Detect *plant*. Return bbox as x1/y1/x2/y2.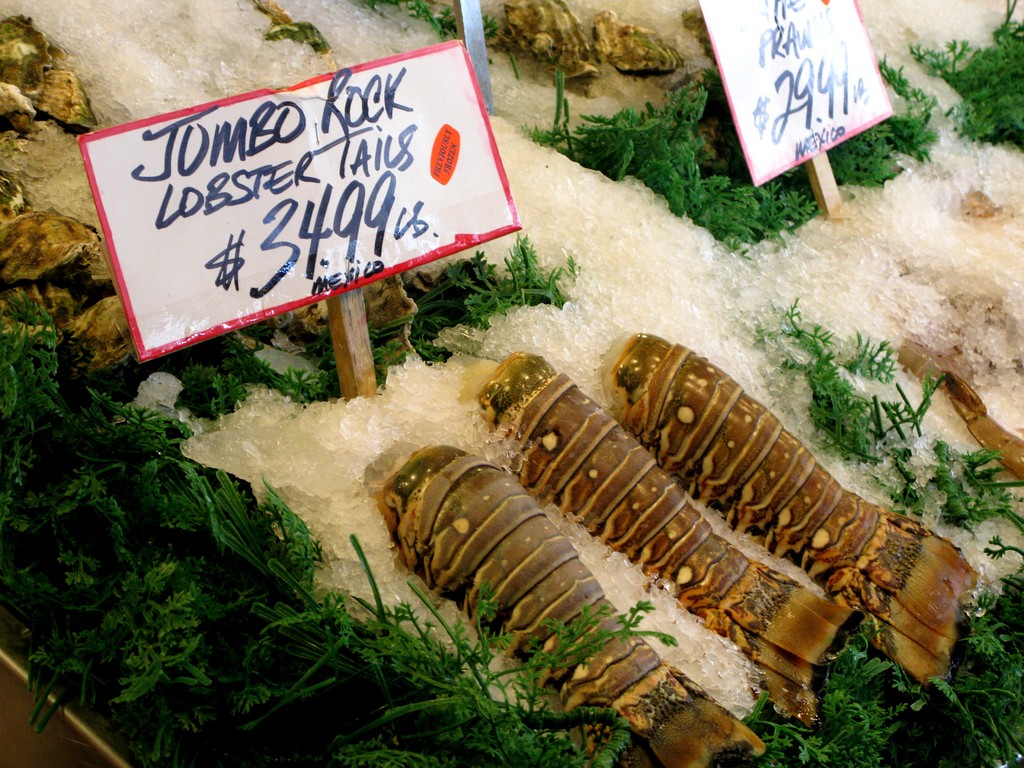
934/561/1023/767.
